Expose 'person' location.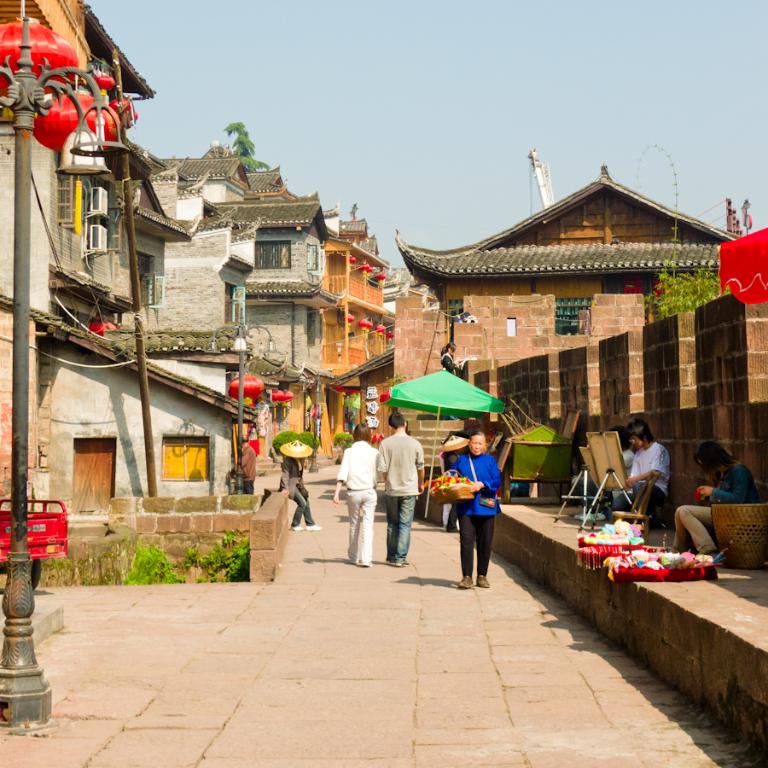
Exposed at 441, 436, 468, 537.
